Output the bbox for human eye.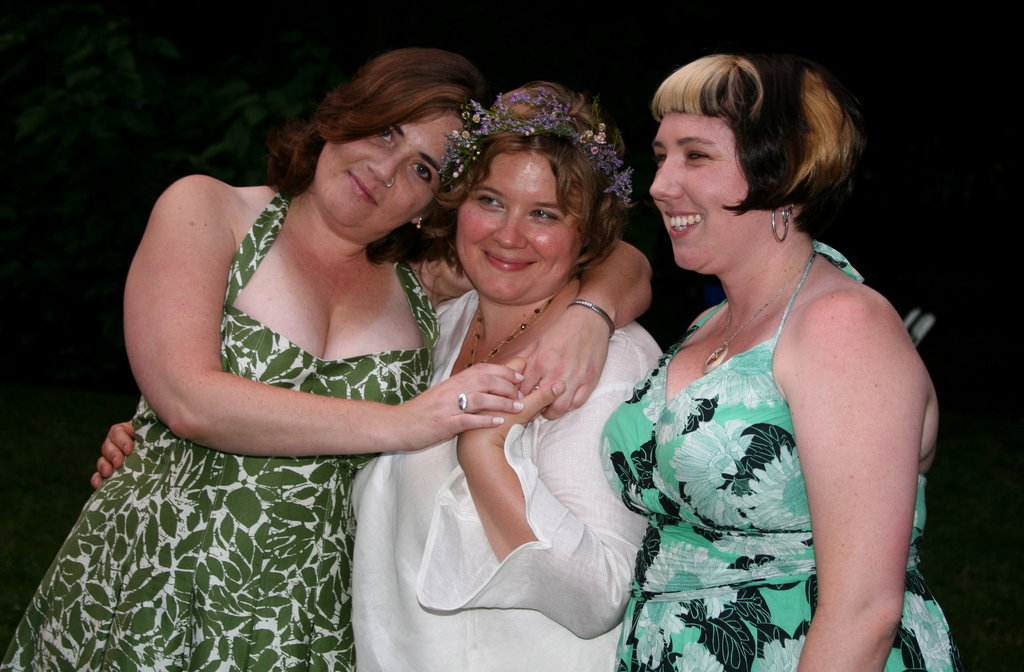
select_region(525, 208, 561, 225).
